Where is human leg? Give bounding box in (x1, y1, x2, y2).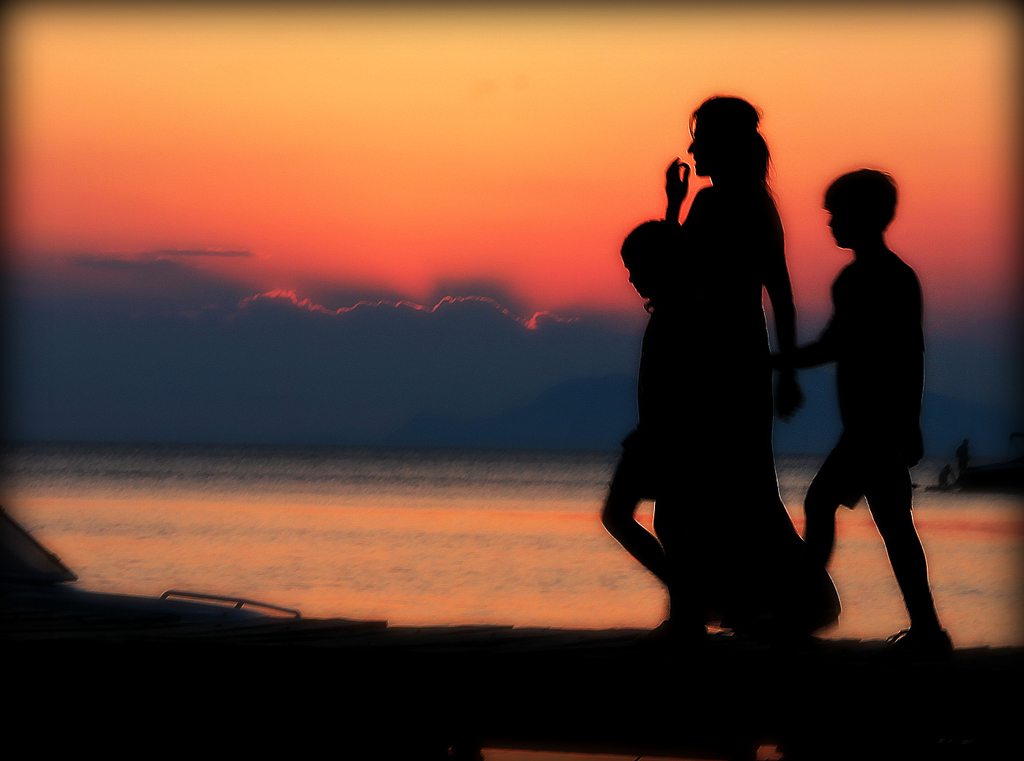
(864, 467, 959, 656).
